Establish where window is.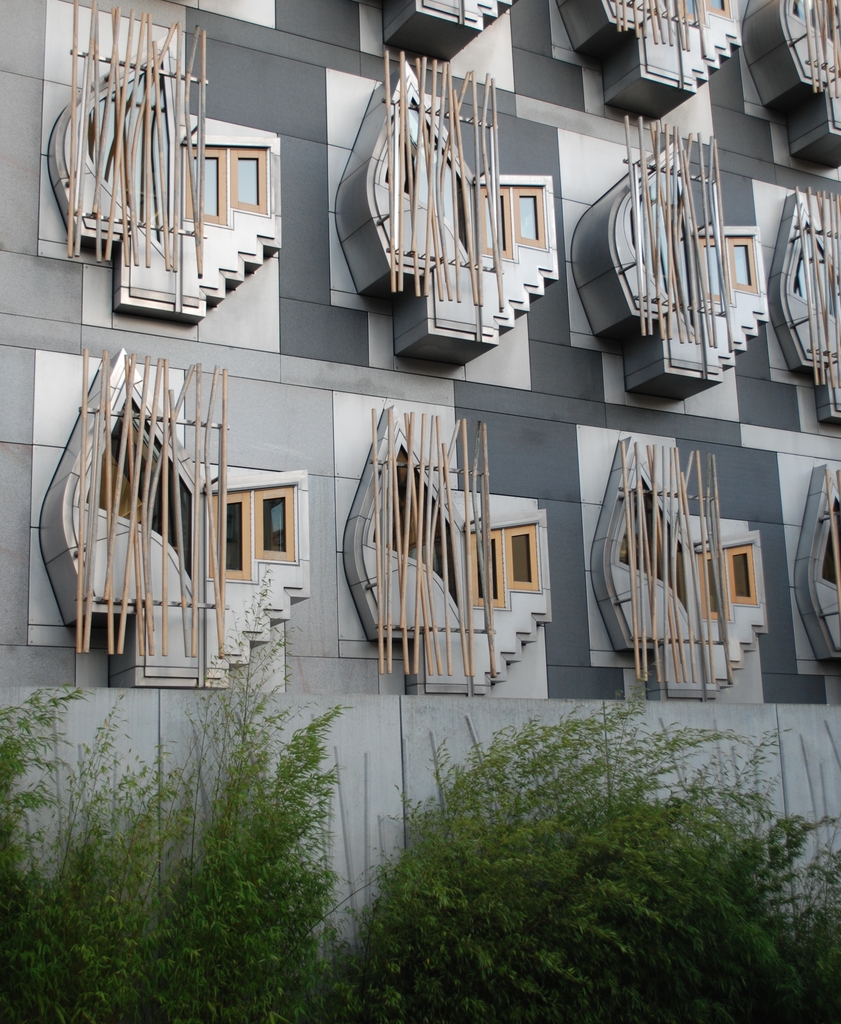
Established at 41 0 281 323.
